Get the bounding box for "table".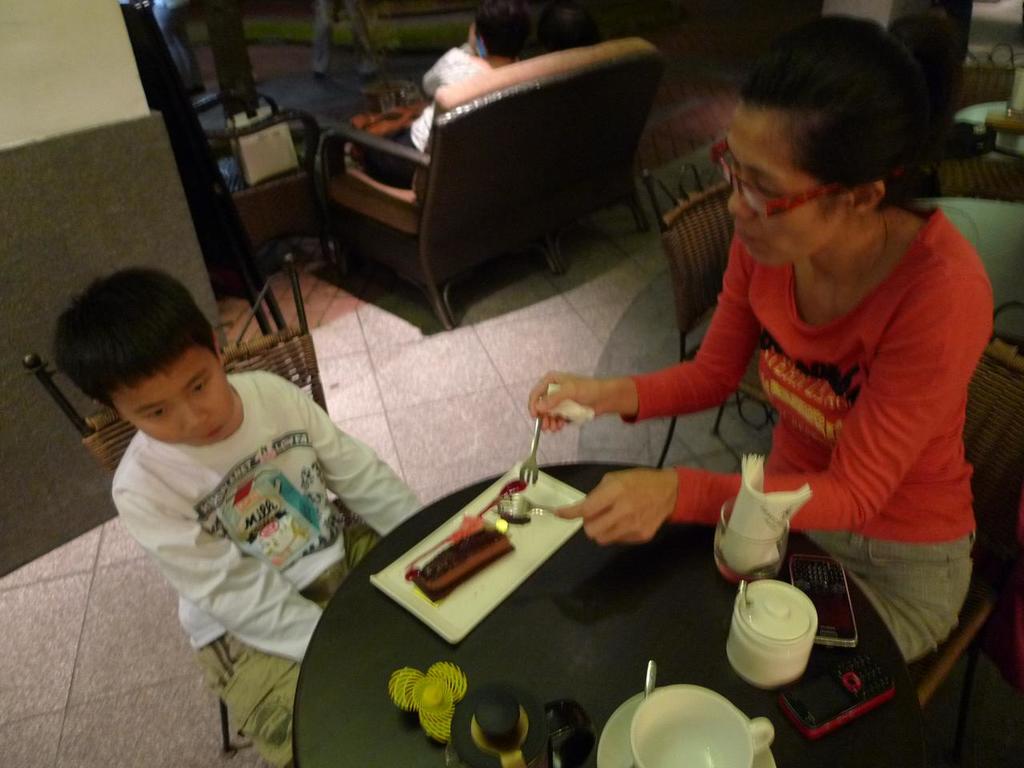
detection(278, 430, 853, 767).
